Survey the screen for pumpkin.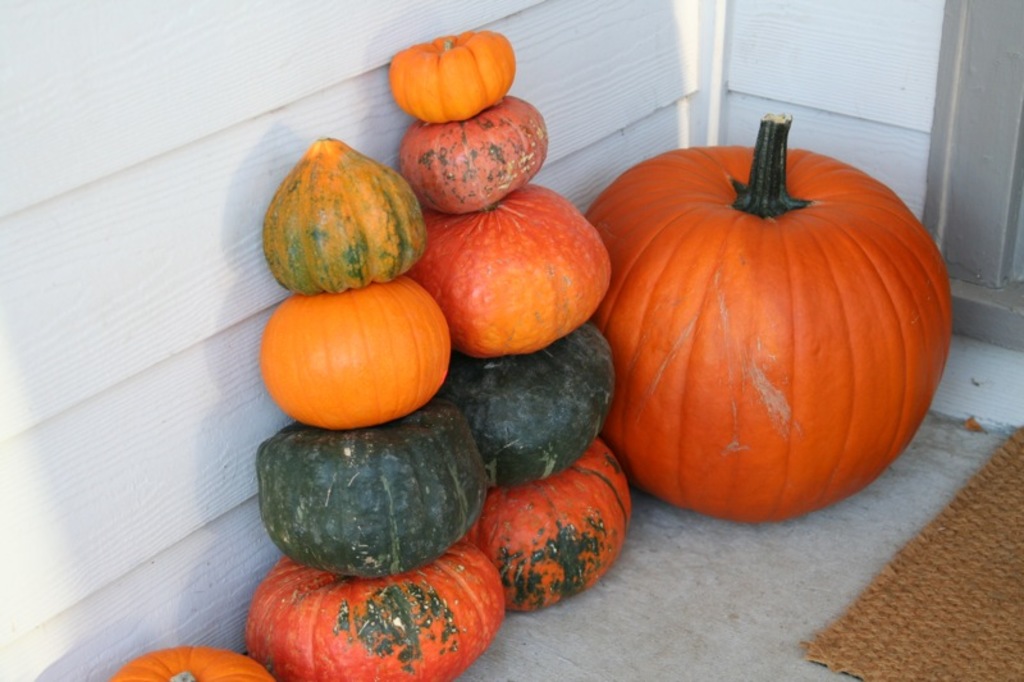
Survey found: box(383, 35, 503, 120).
